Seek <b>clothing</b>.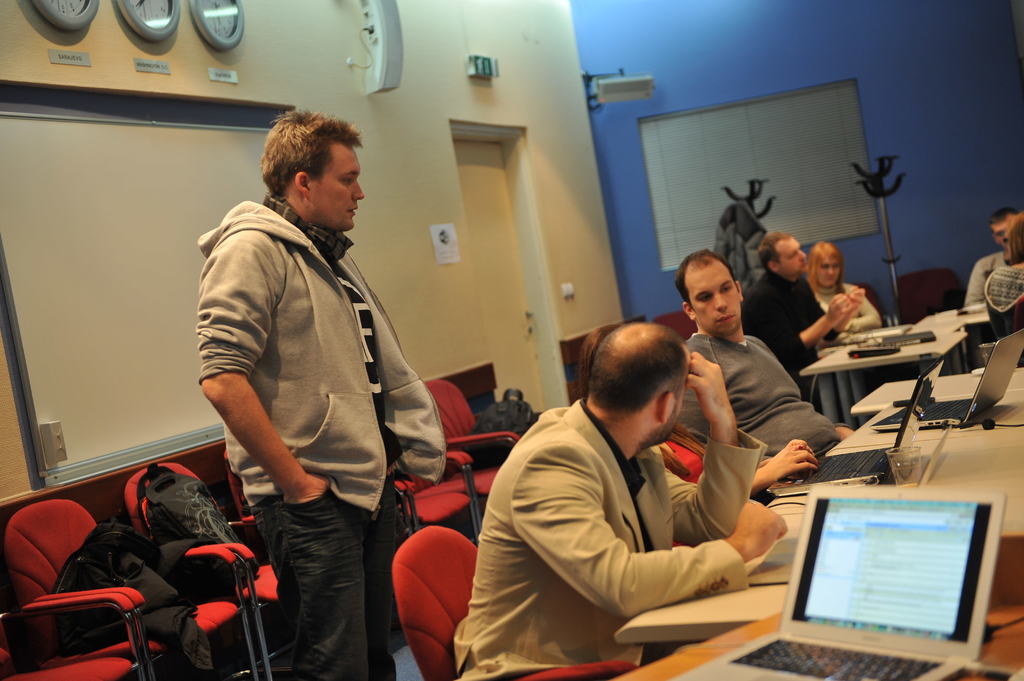
801/282/883/337.
